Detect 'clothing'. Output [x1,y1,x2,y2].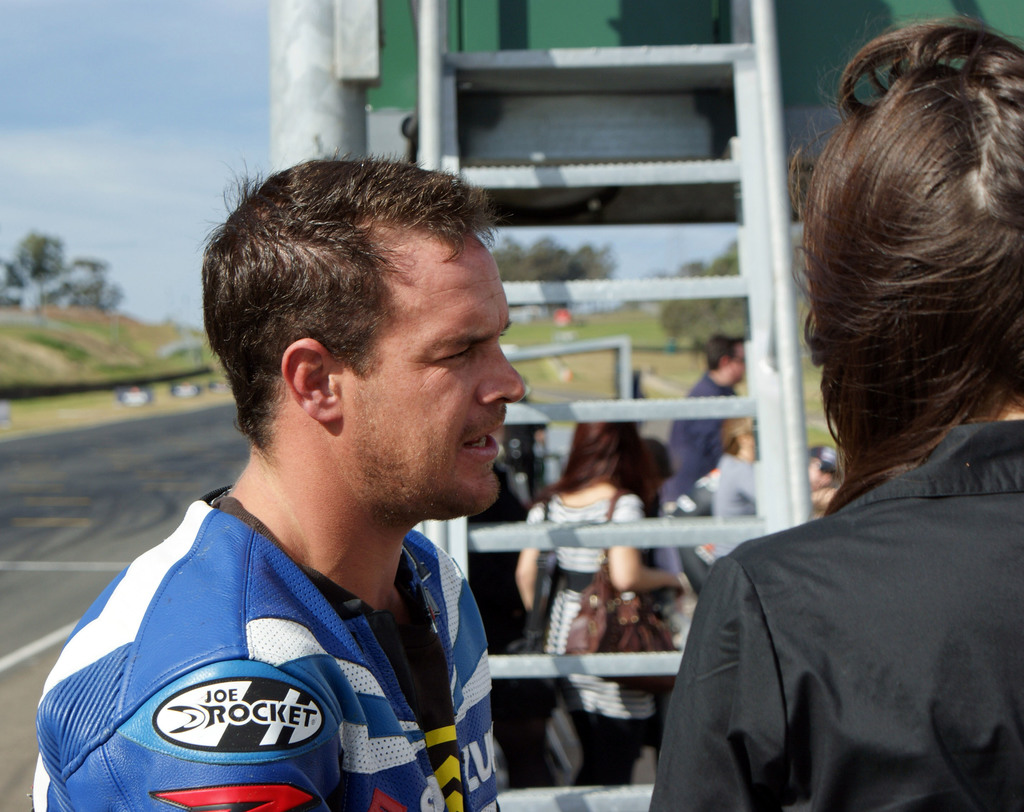
[668,316,1012,811].
